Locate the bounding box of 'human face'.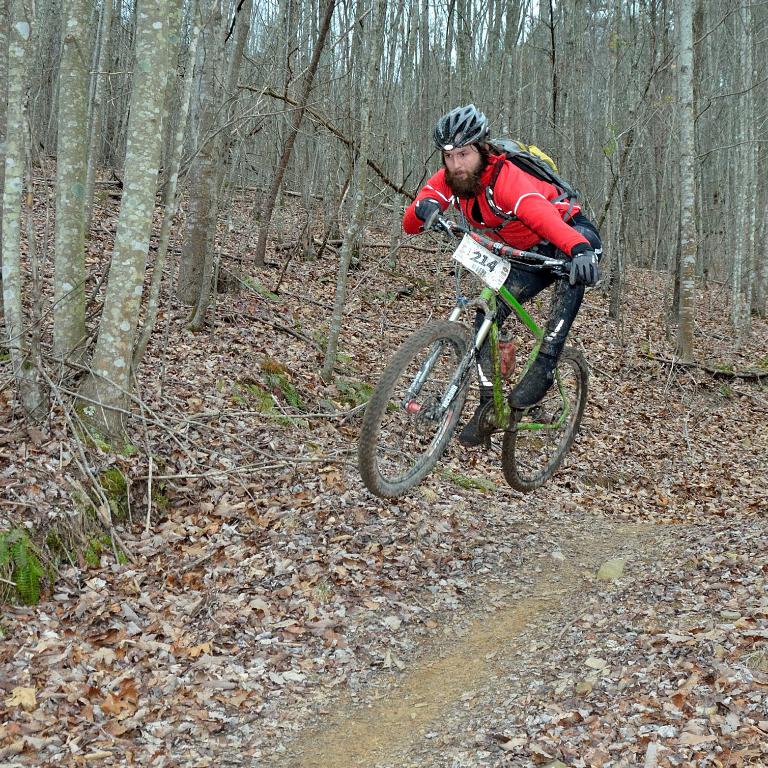
Bounding box: [444, 136, 482, 194].
